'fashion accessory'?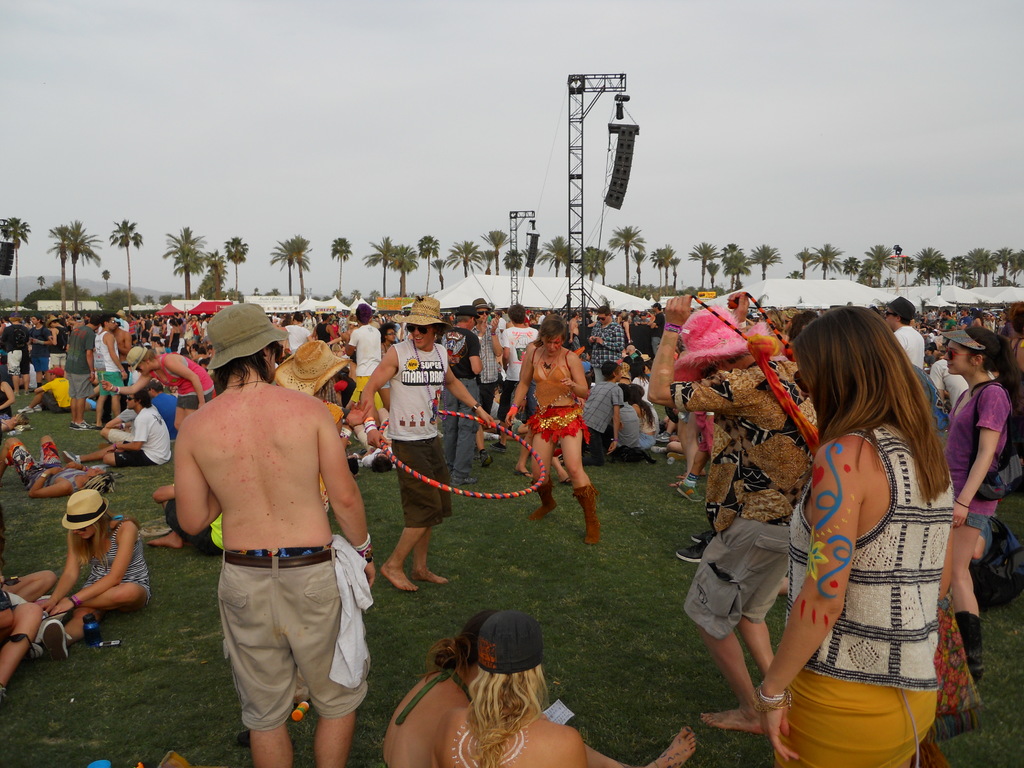
{"left": 947, "top": 347, "right": 965, "bottom": 357}
